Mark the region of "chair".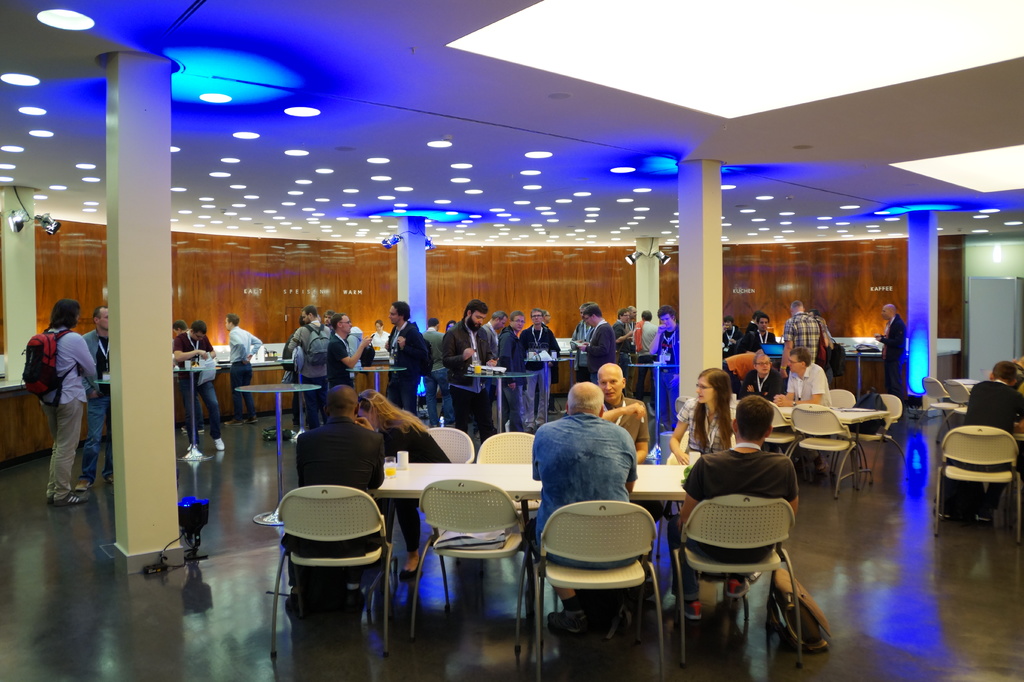
Region: bbox=[655, 431, 736, 556].
